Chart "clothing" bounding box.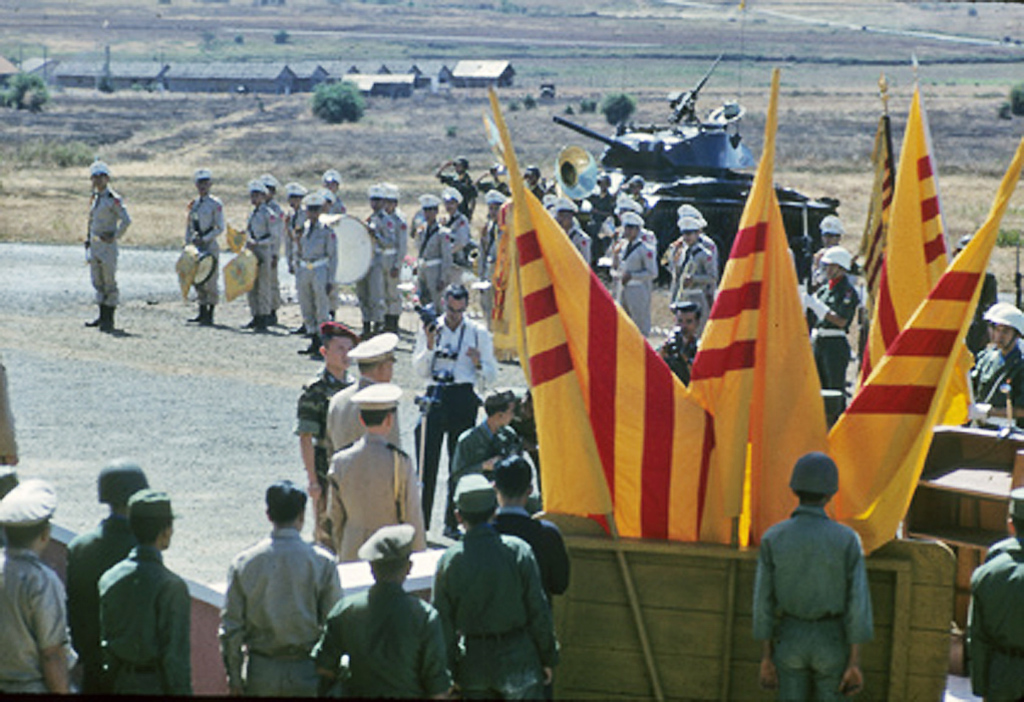
Charted: {"x1": 324, "y1": 434, "x2": 429, "y2": 564}.
